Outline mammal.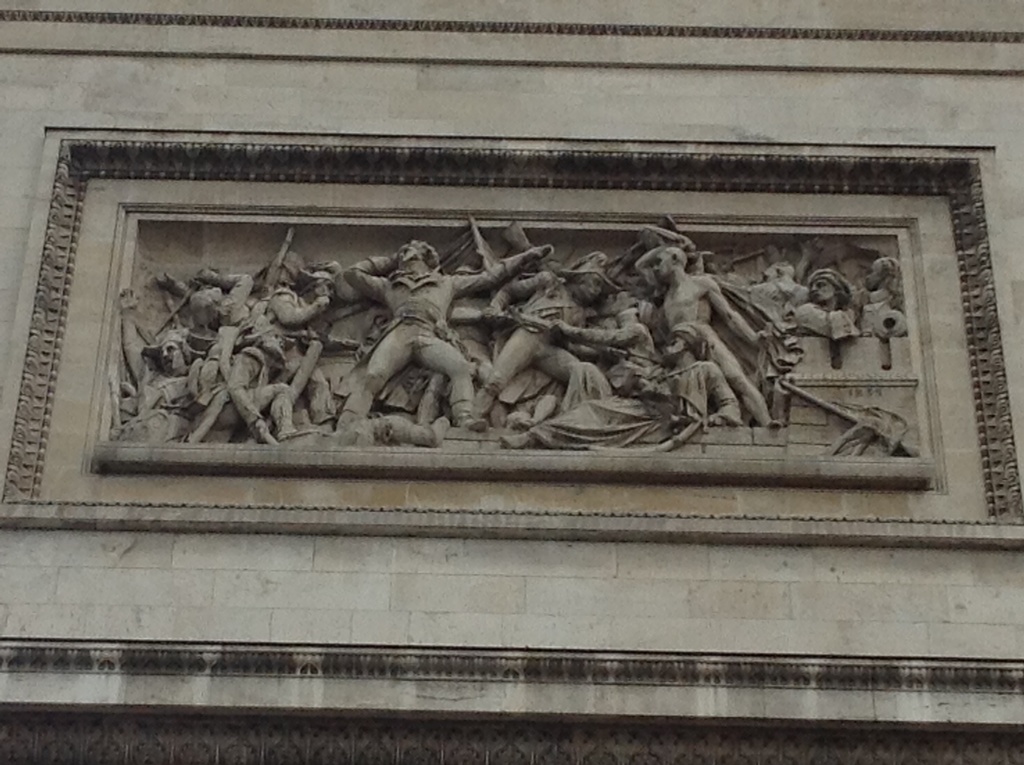
Outline: 747 262 813 319.
